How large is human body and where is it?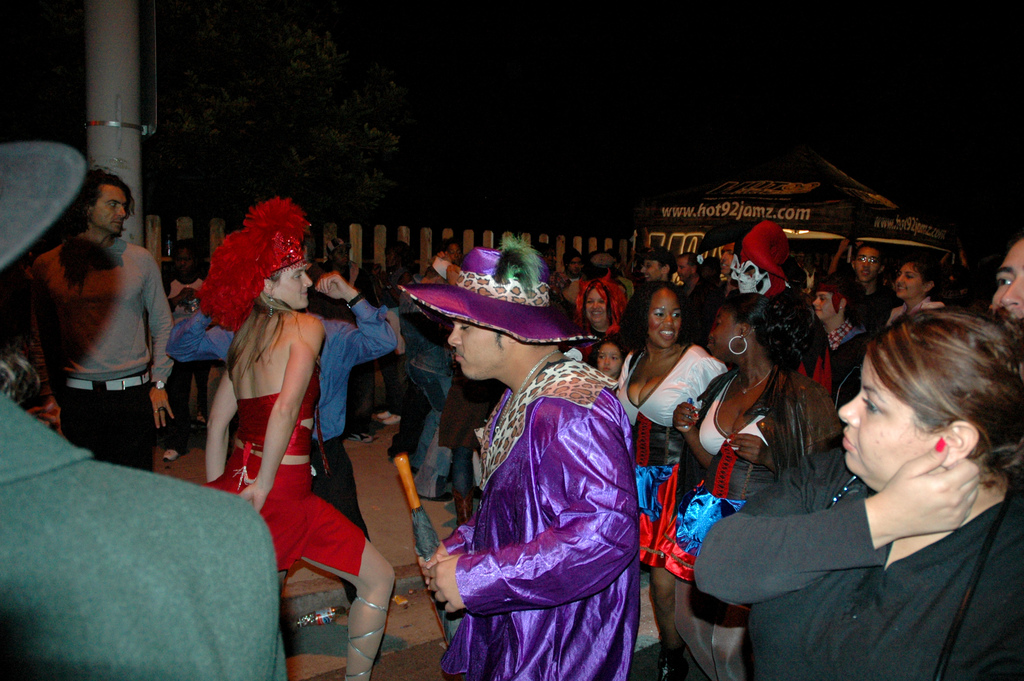
Bounding box: BBox(406, 224, 652, 680).
